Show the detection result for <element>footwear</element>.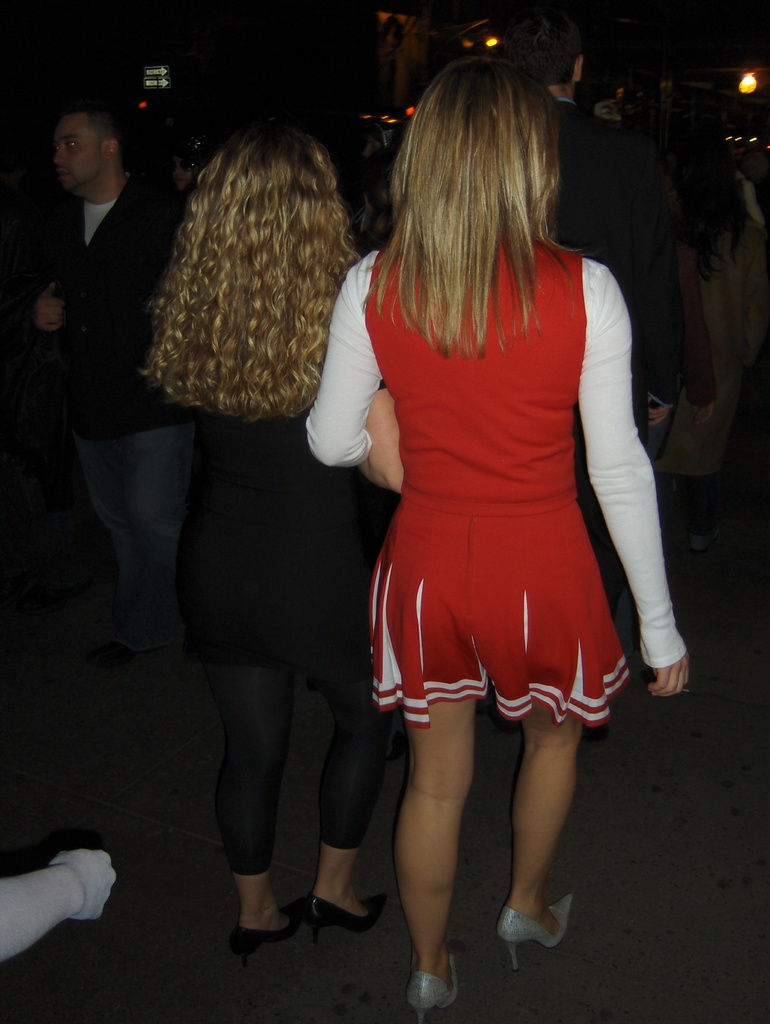
(412,950,458,1023).
